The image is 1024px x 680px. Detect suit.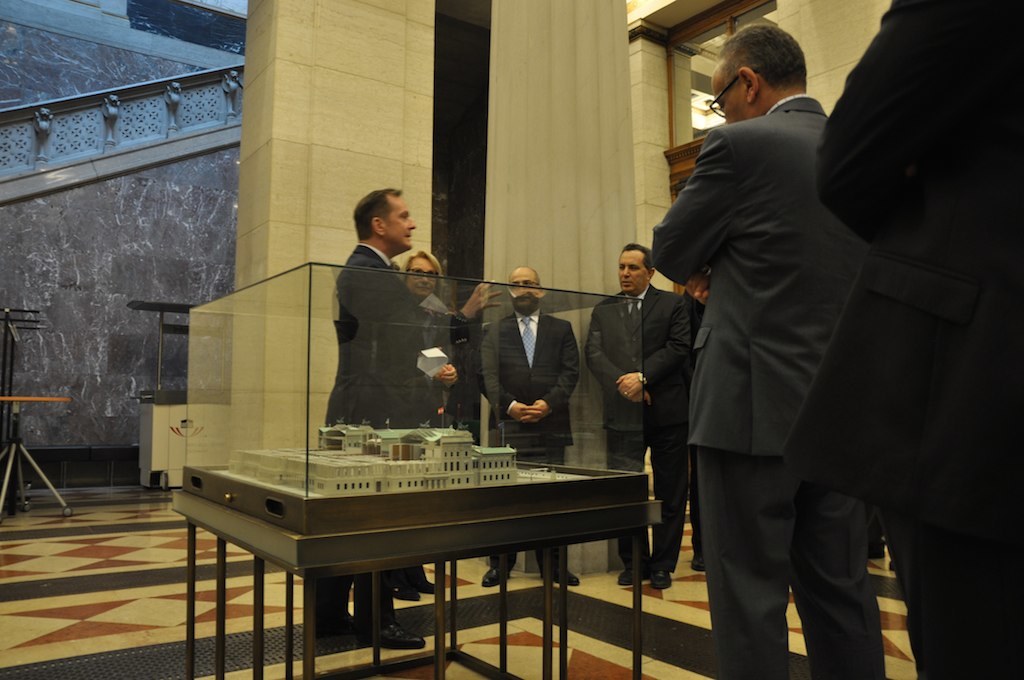
Detection: <bbox>475, 310, 581, 576</bbox>.
